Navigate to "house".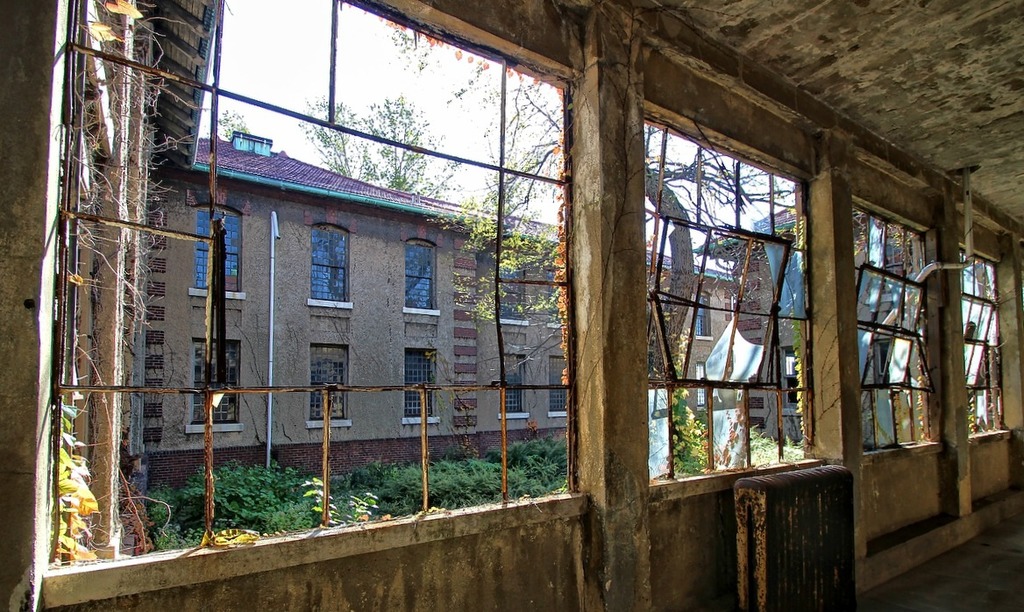
Navigation target: bbox=[462, 207, 561, 473].
